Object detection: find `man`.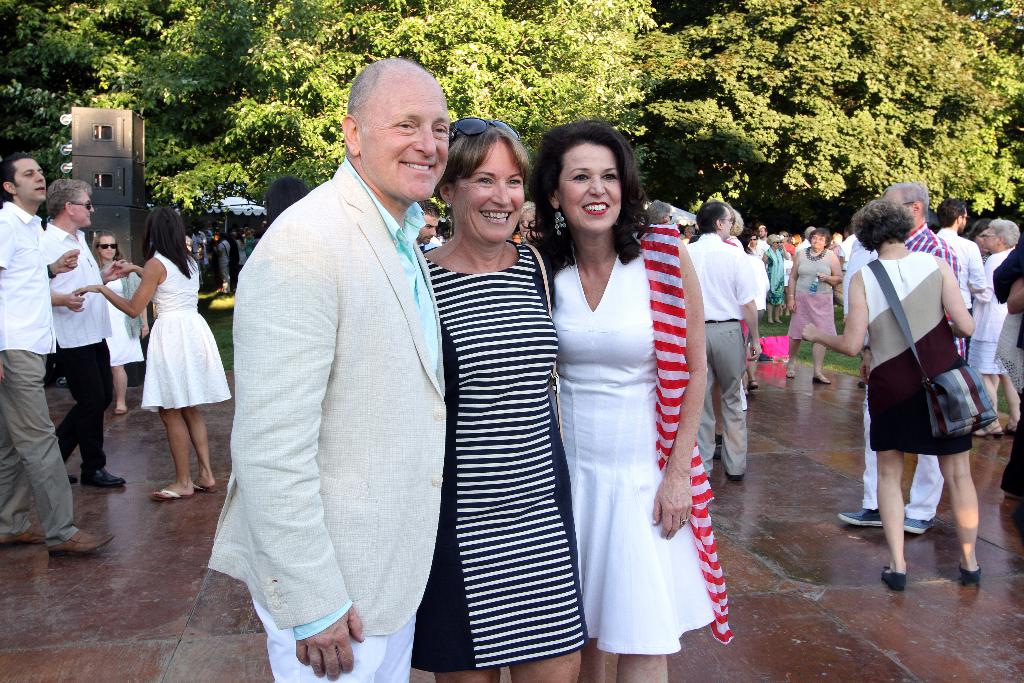
[215, 233, 231, 292].
